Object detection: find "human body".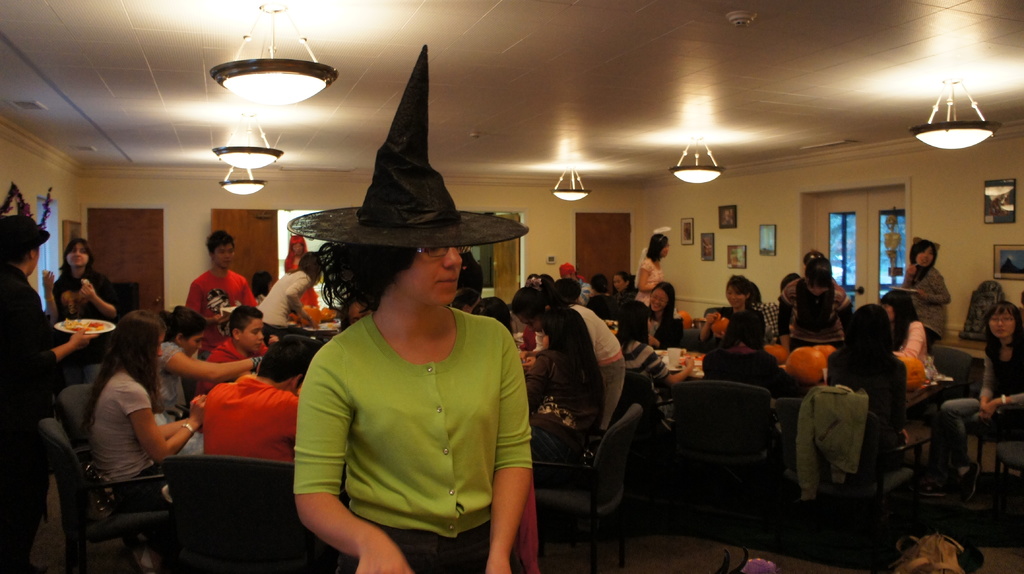
[273,205,531,565].
